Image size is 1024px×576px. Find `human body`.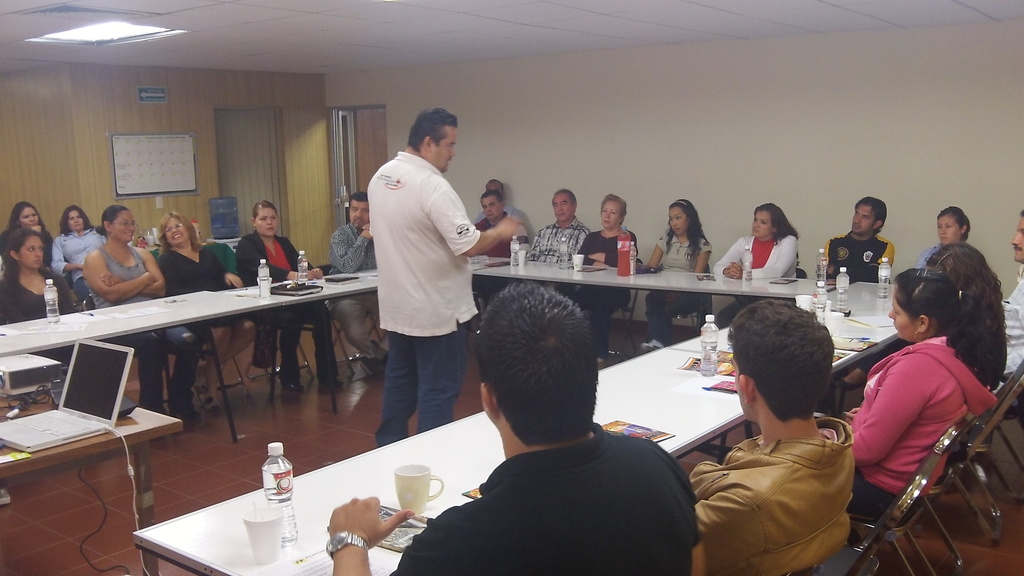
region(696, 412, 852, 575).
